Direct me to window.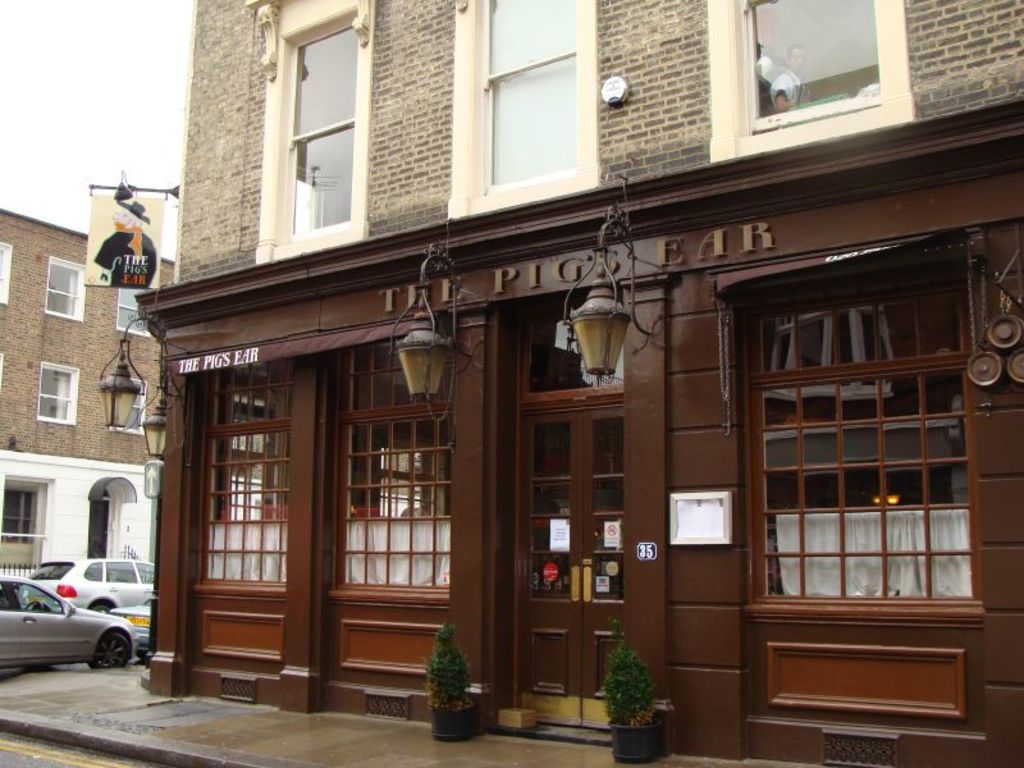
Direction: 746/257/973/603.
